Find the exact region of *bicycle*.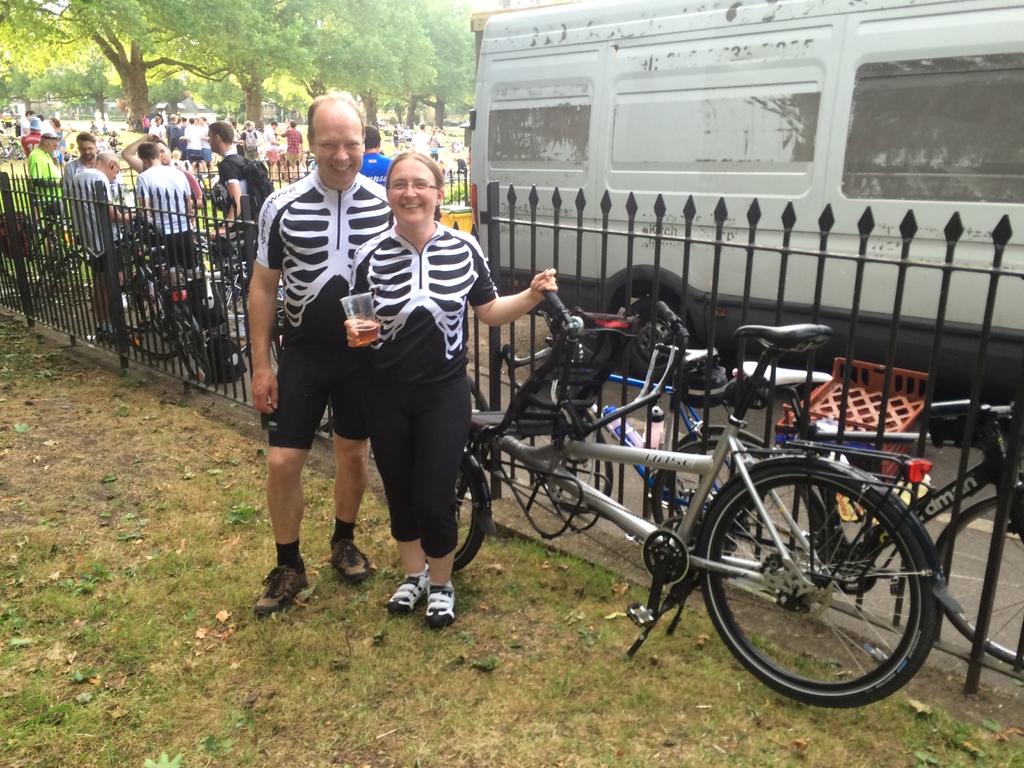
Exact region: (397, 277, 944, 701).
